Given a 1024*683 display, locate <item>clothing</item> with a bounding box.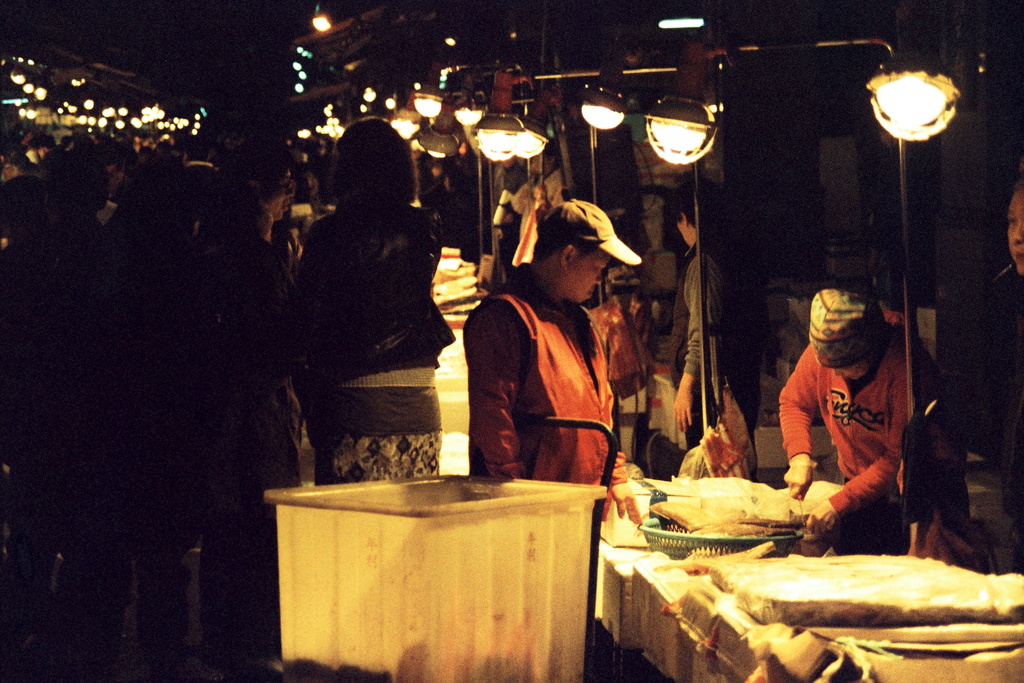
Located: [x1=938, y1=262, x2=1023, y2=562].
